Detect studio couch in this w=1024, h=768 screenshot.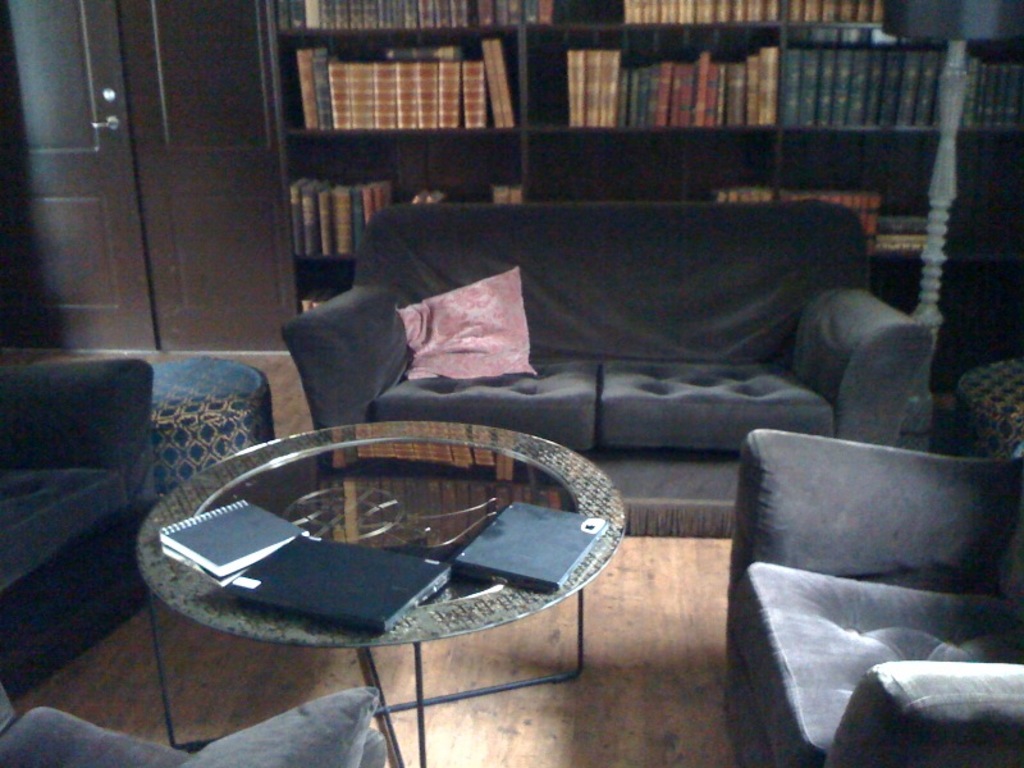
Detection: {"left": 0, "top": 347, "right": 154, "bottom": 622}.
